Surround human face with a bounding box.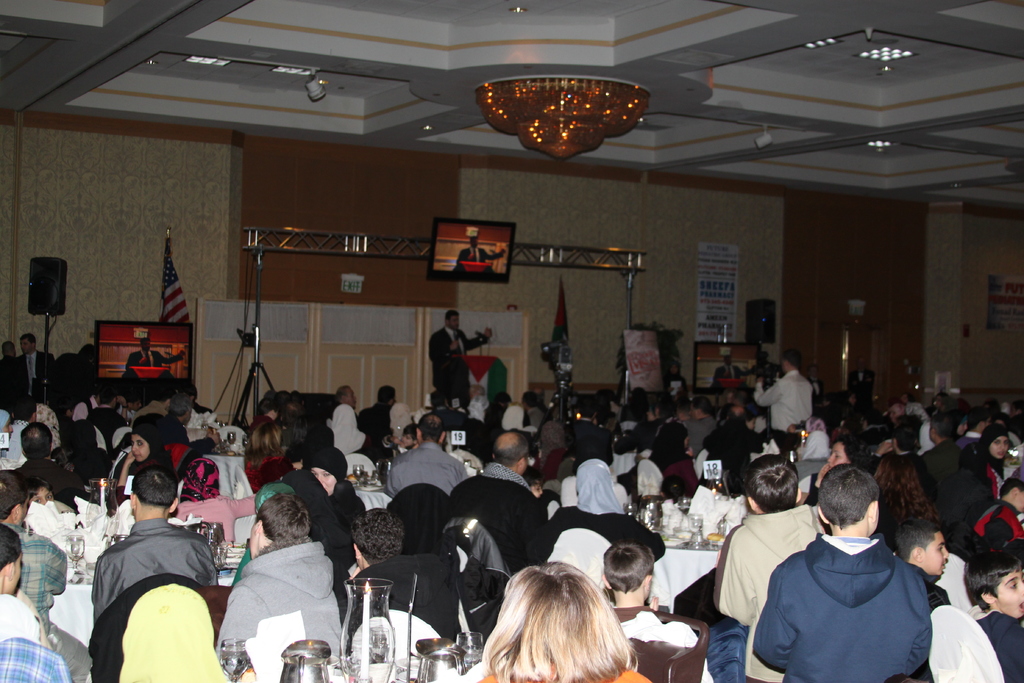
132, 434, 150, 460.
